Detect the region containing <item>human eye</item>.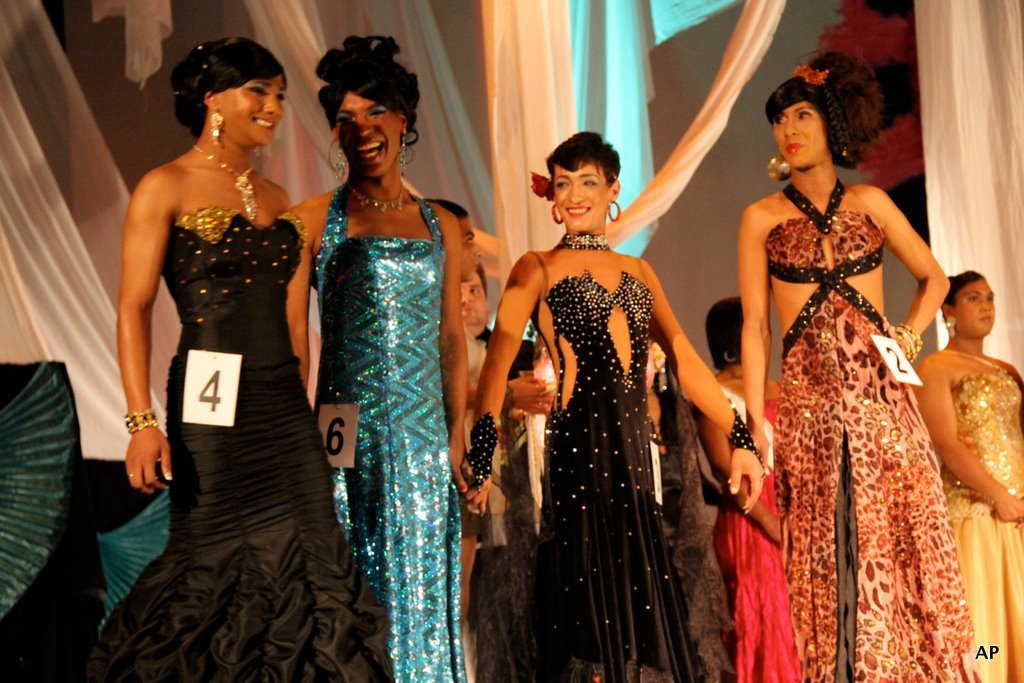
l=581, t=179, r=599, b=188.
